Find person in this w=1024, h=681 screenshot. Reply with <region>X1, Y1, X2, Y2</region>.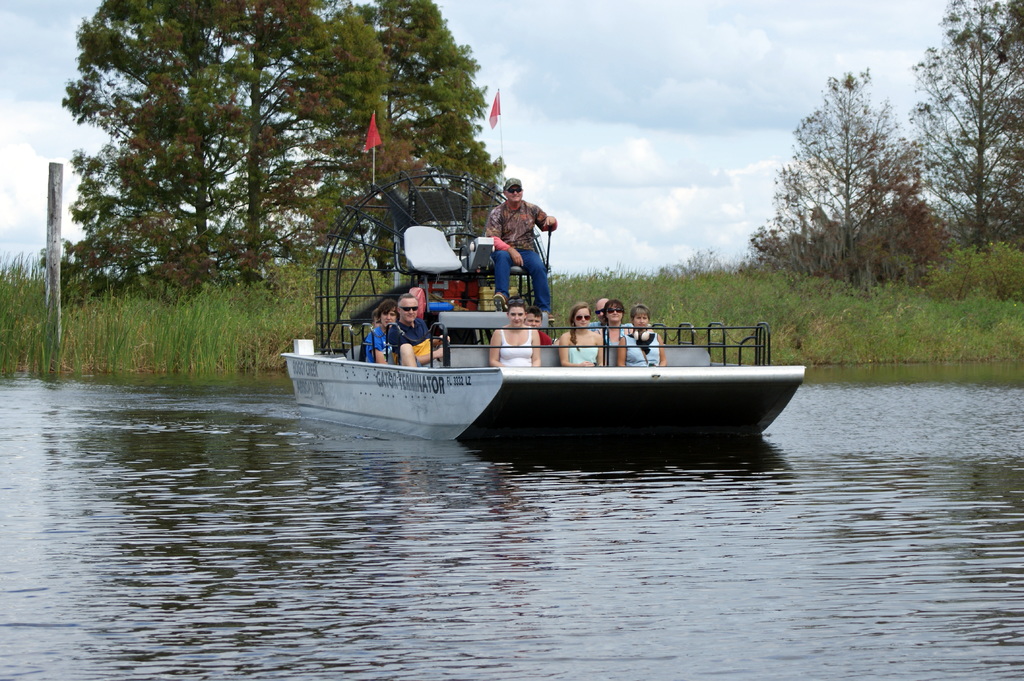
<region>593, 298, 634, 367</region>.
